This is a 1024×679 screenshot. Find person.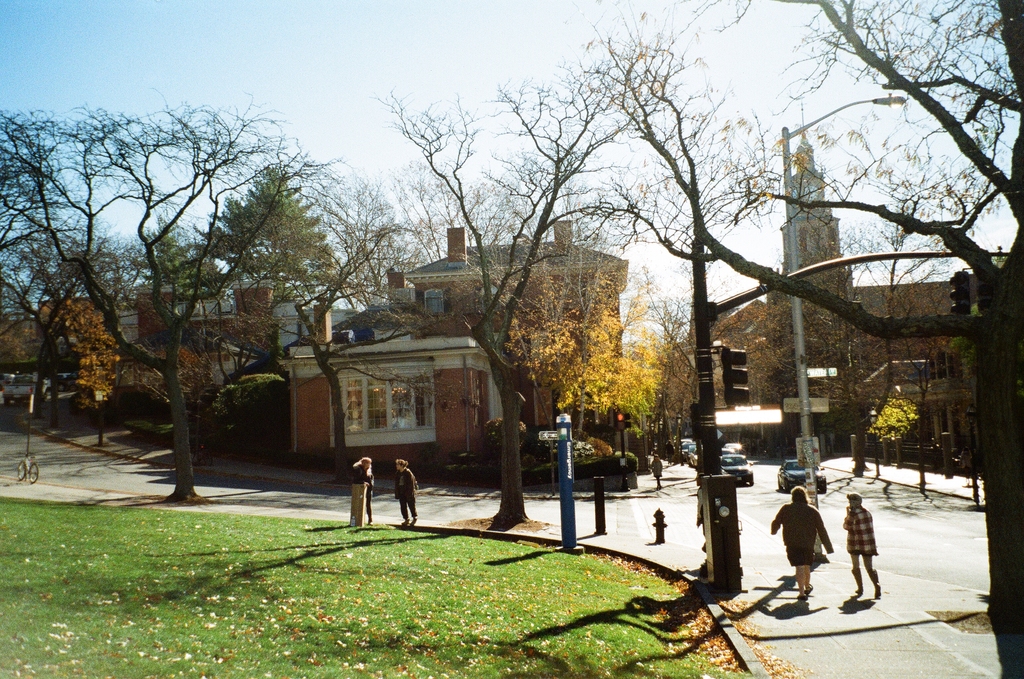
Bounding box: Rect(789, 484, 842, 609).
